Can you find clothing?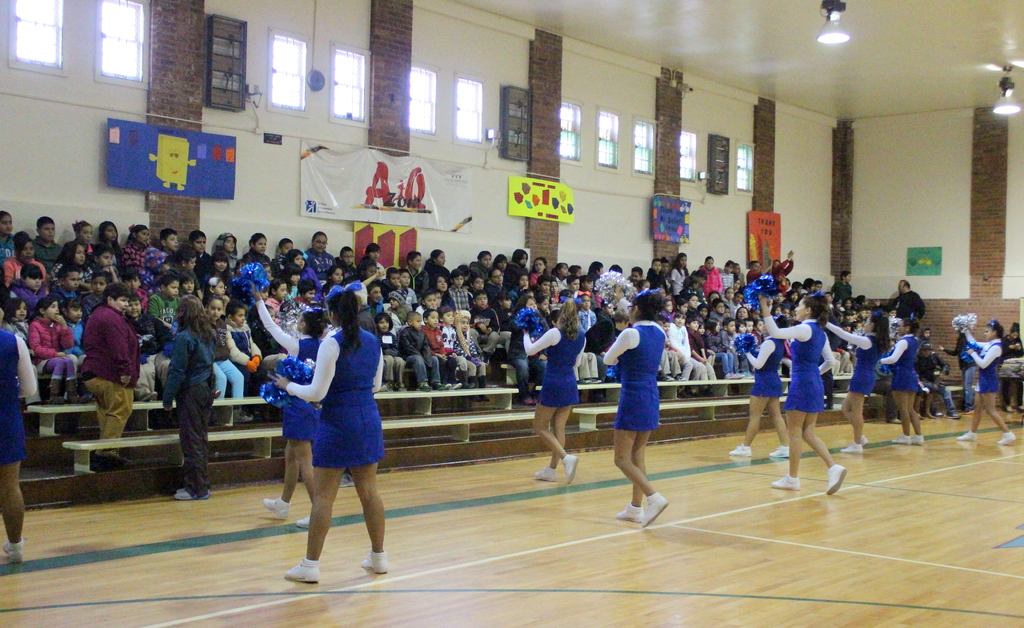
Yes, bounding box: detection(601, 323, 664, 436).
